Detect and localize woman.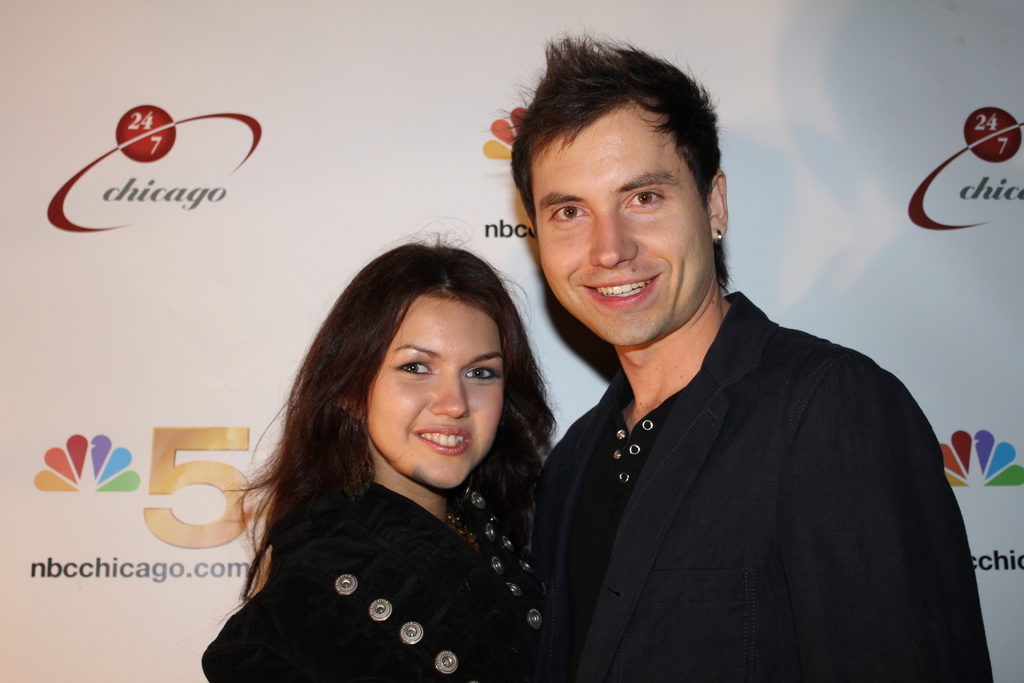
Localized at BBox(182, 217, 601, 680).
